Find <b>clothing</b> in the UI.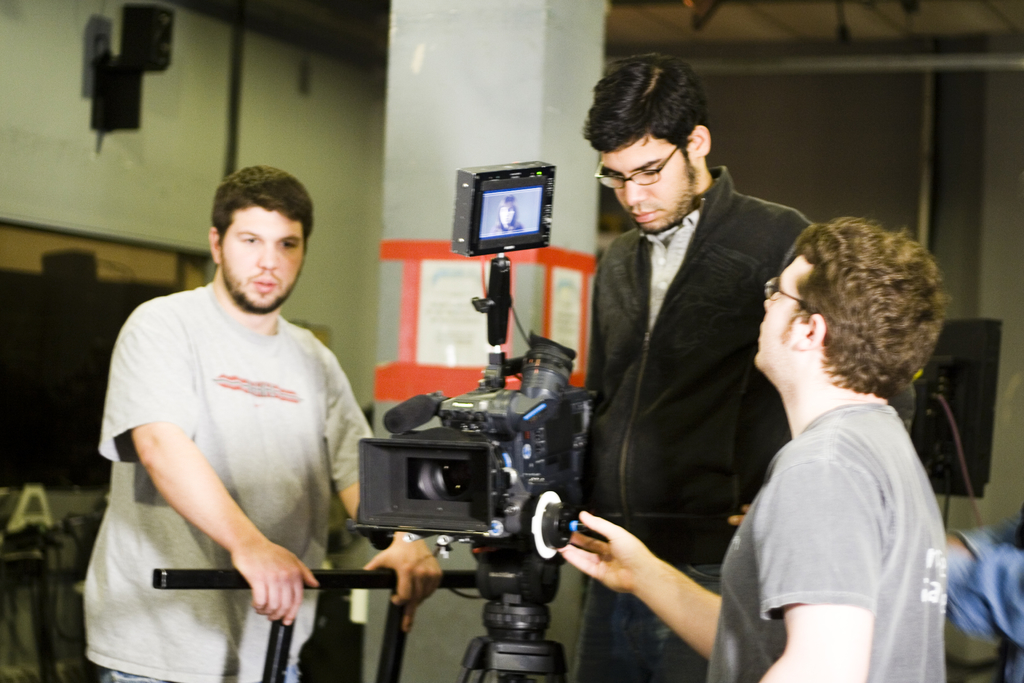
UI element at 567,160,815,682.
